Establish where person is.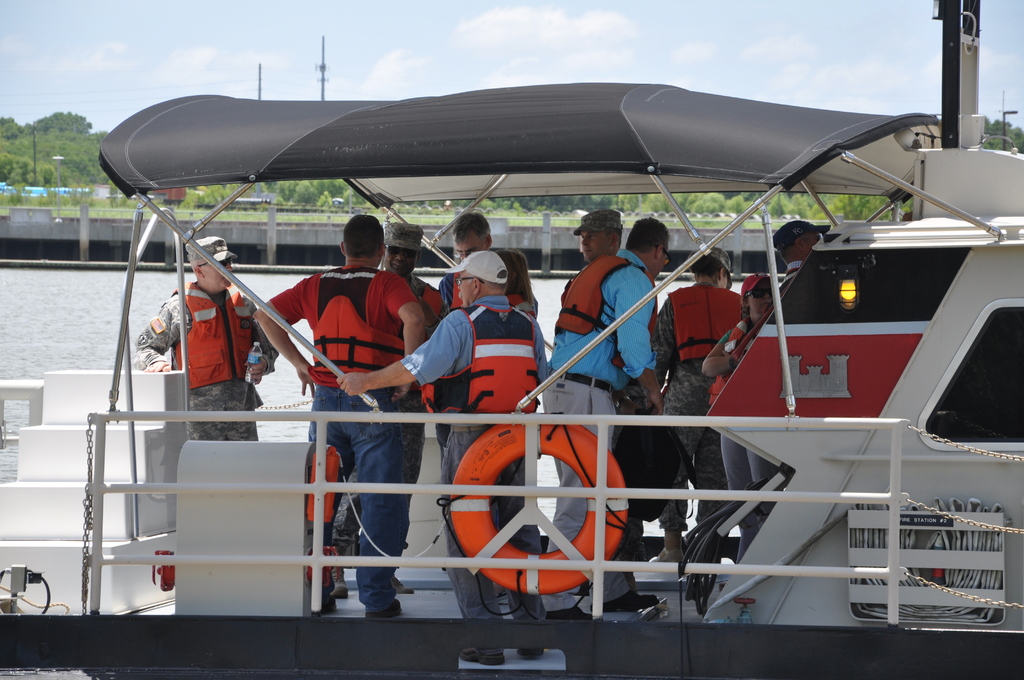
Established at select_region(569, 206, 627, 272).
